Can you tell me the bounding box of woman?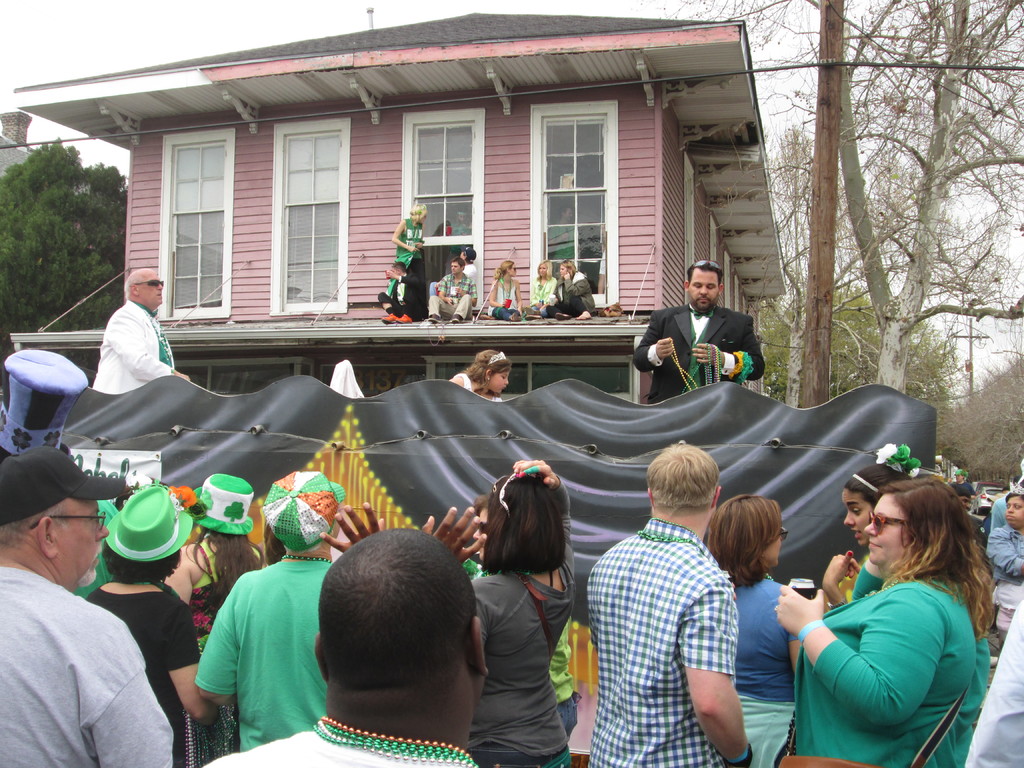
pyautogui.locateOnScreen(527, 260, 561, 315).
